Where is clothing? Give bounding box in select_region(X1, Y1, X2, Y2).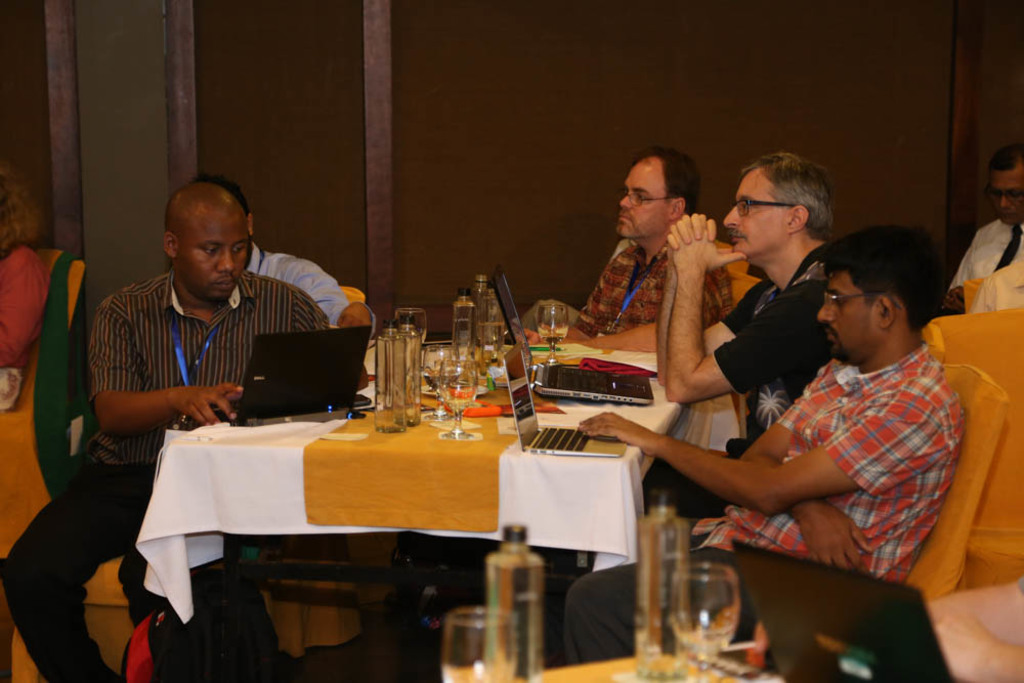
select_region(705, 255, 838, 438).
